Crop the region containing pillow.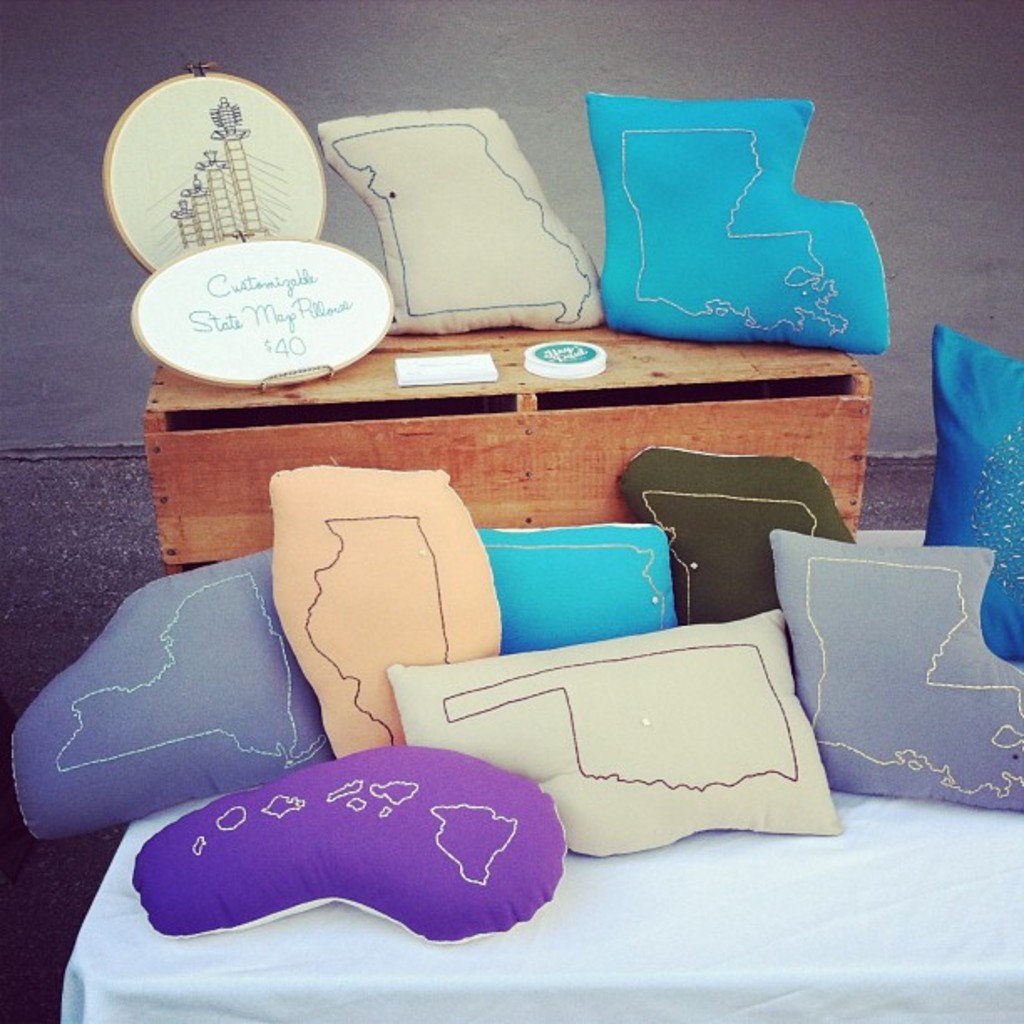
Crop region: 587/97/888/353.
